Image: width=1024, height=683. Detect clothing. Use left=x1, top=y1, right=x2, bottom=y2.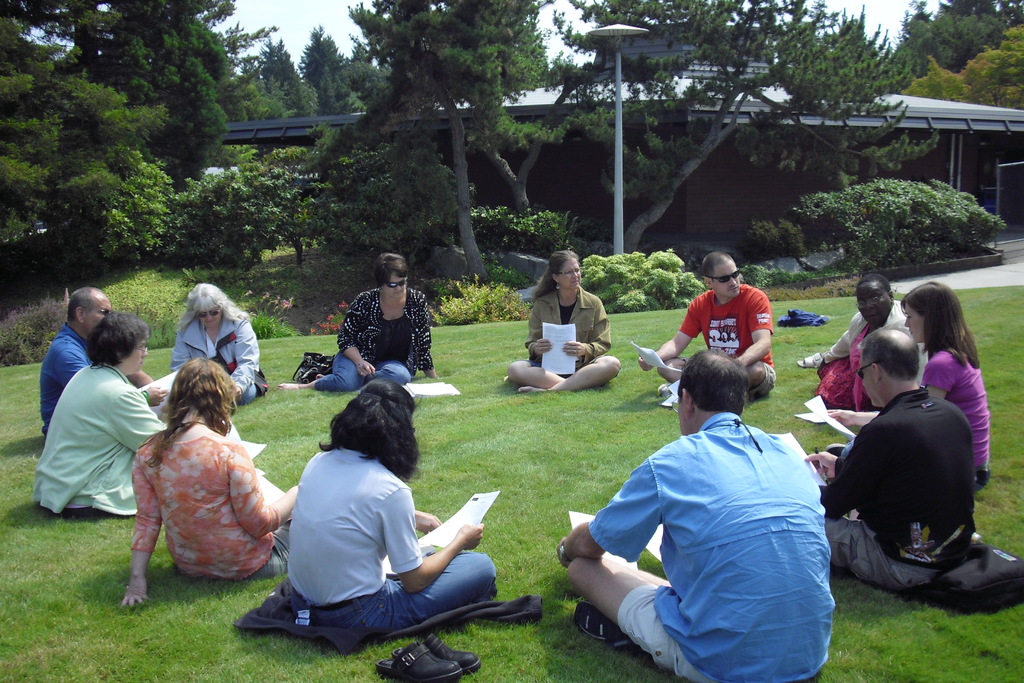
left=314, top=276, right=447, bottom=400.
